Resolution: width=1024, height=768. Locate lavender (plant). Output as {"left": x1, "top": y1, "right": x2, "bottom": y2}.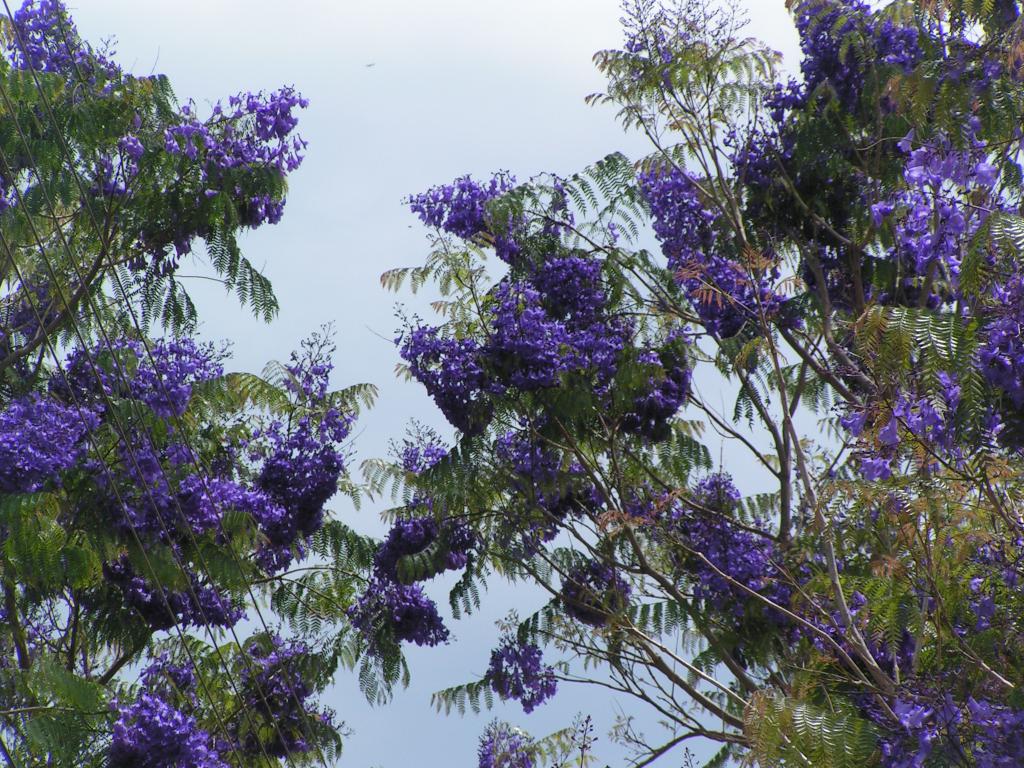
{"left": 98, "top": 410, "right": 217, "bottom": 556}.
